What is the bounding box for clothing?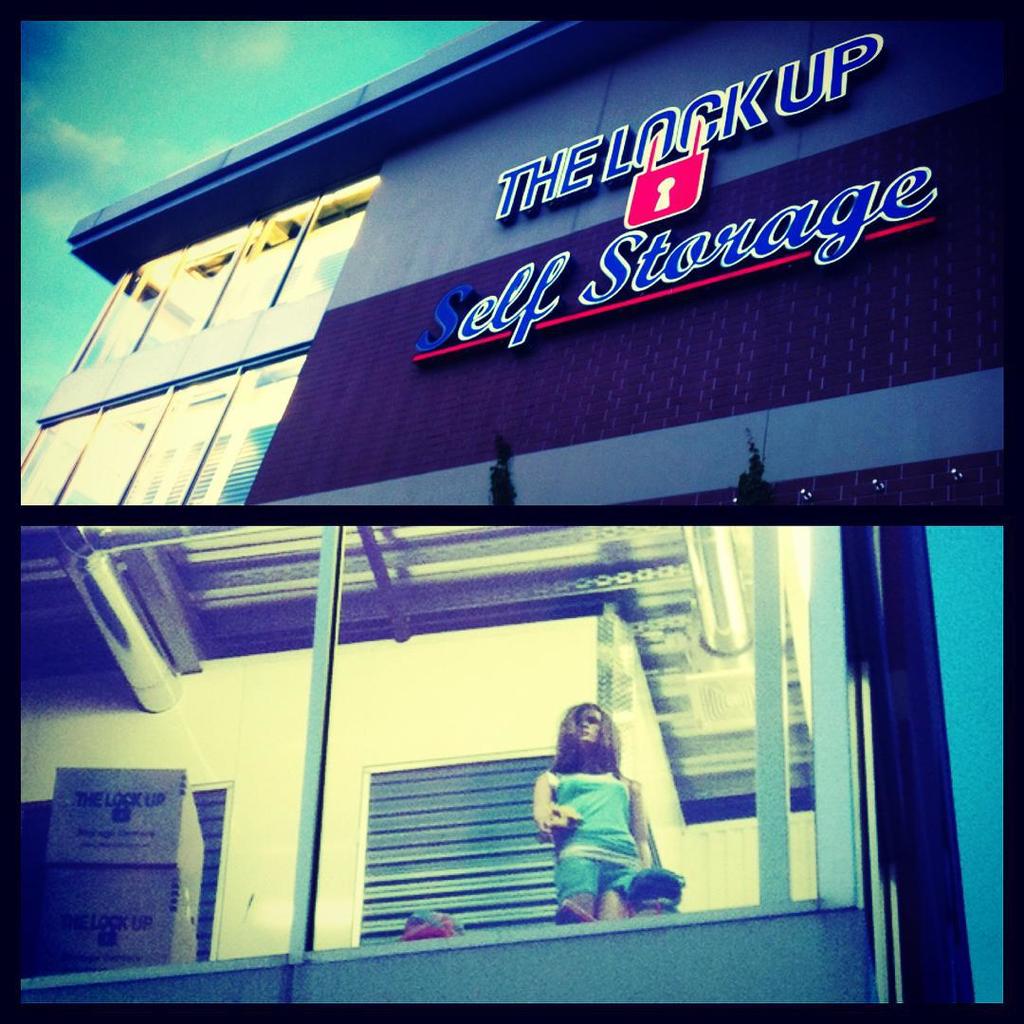
[left=547, top=727, right=653, bottom=918].
